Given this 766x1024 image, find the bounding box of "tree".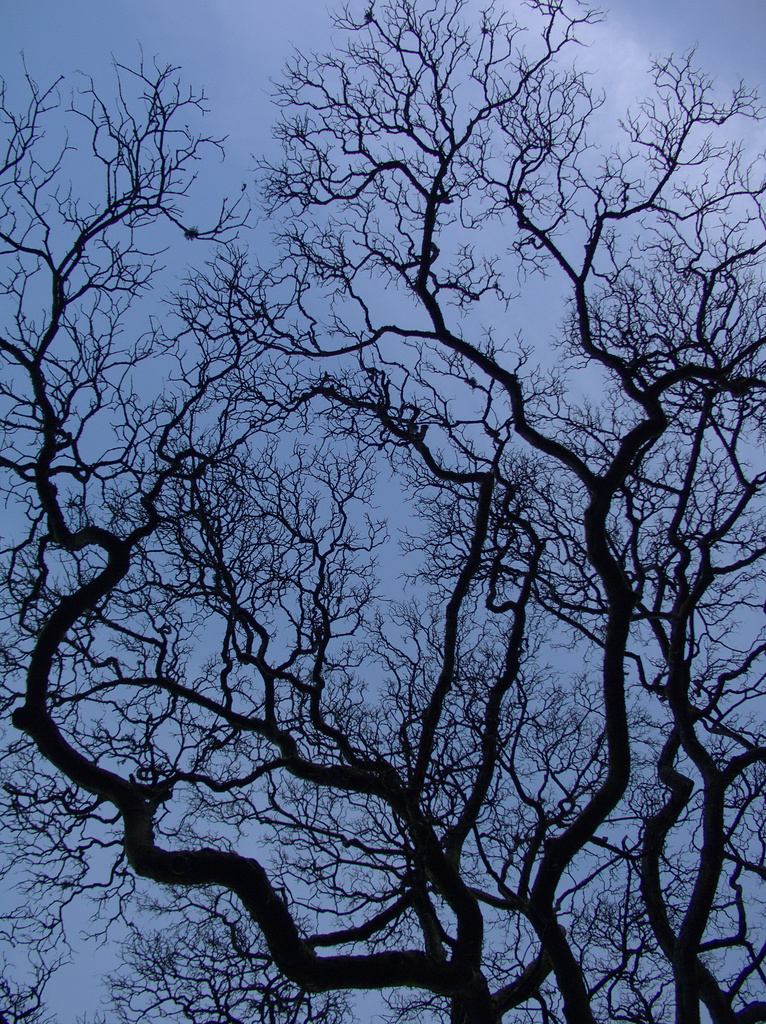
{"left": 0, "top": 0, "right": 765, "bottom": 1023}.
